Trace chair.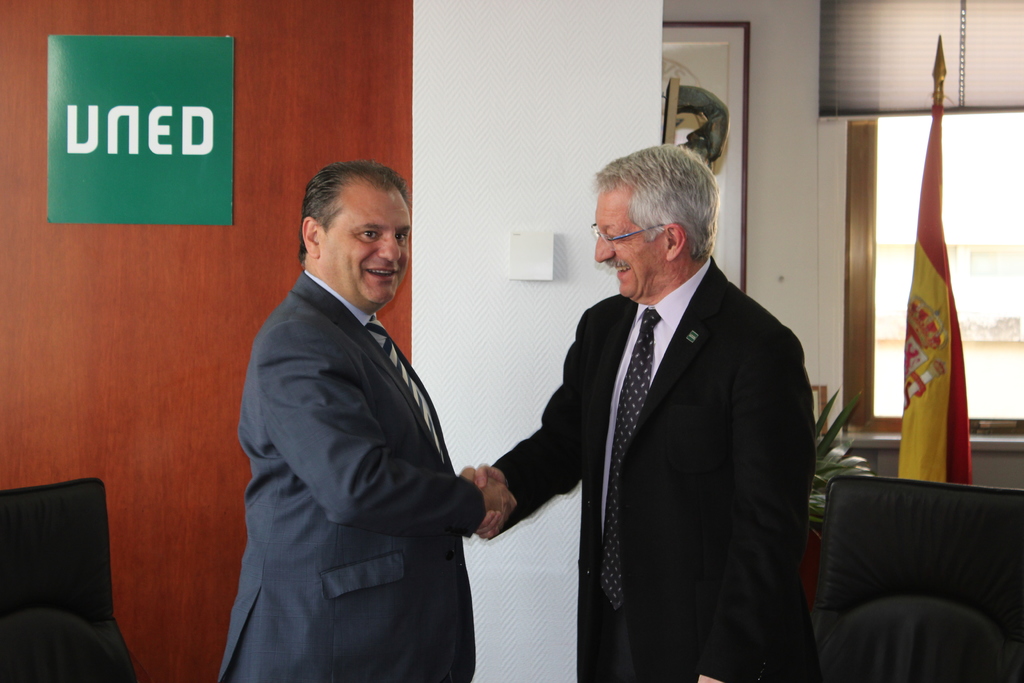
Traced to {"x1": 0, "y1": 466, "x2": 121, "y2": 664}.
